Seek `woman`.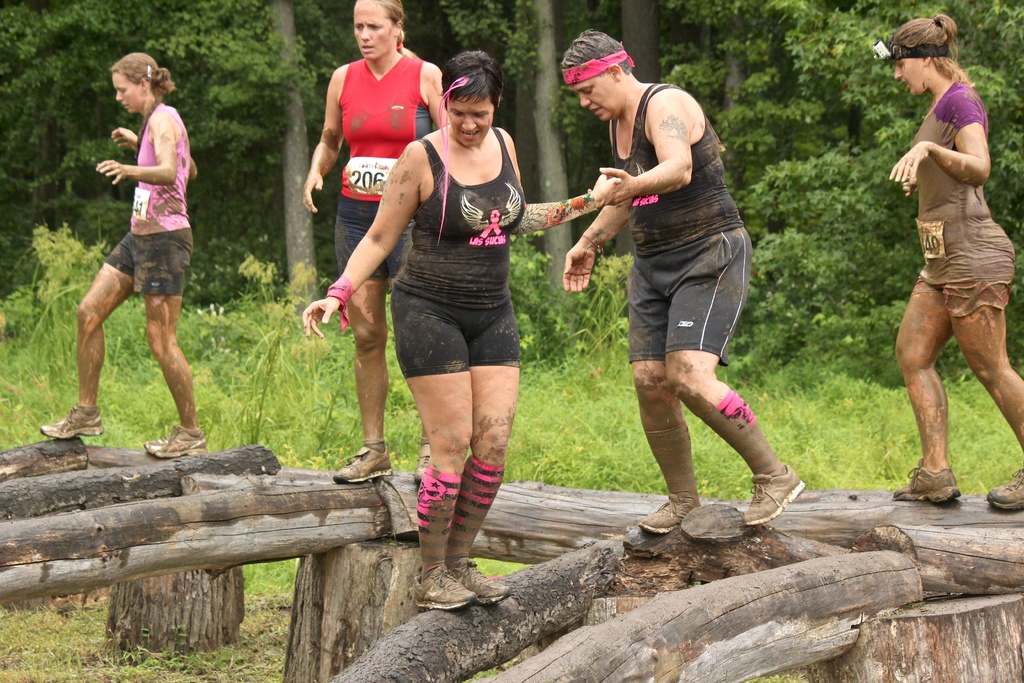
select_region(39, 51, 205, 461).
